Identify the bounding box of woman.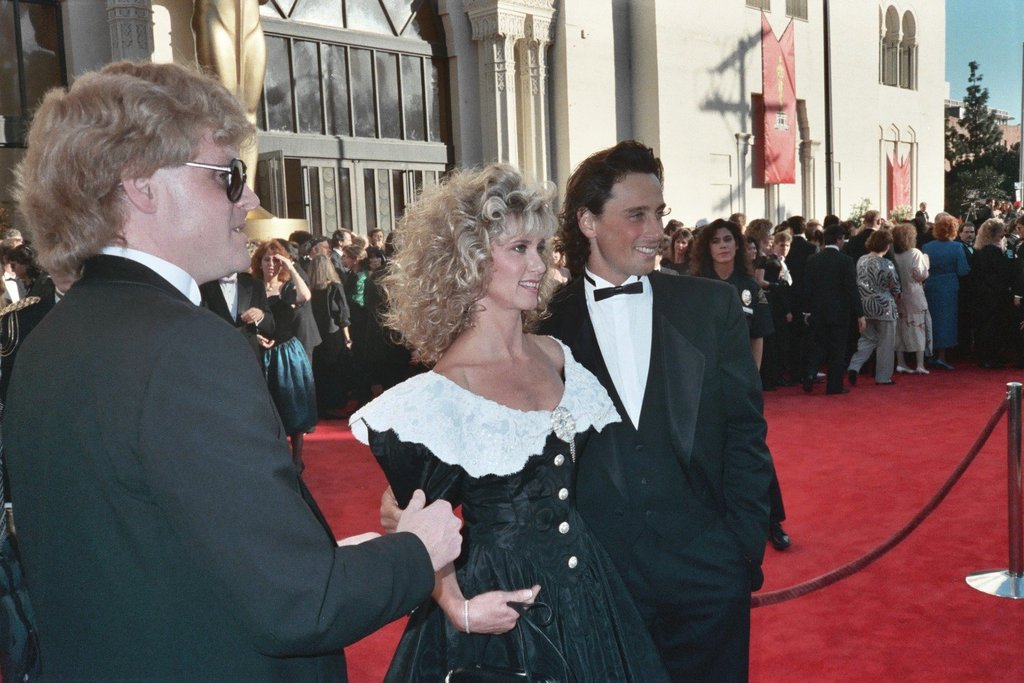
(x1=888, y1=223, x2=932, y2=374).
